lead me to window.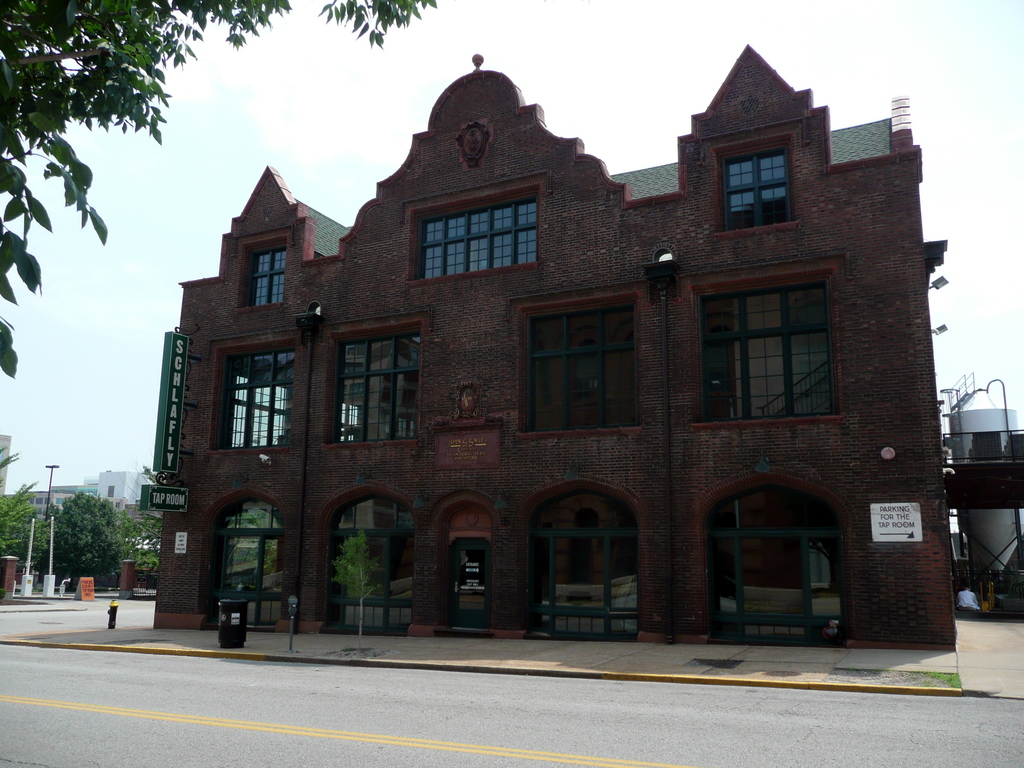
Lead to 310:479:420:637.
